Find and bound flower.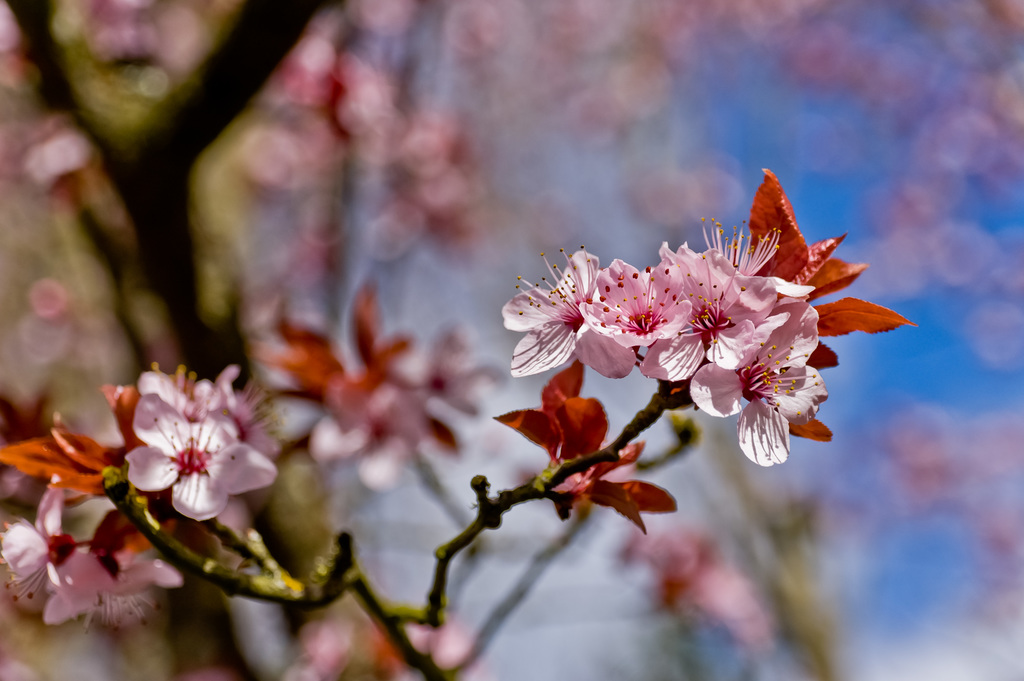
Bound: locate(33, 545, 189, 633).
